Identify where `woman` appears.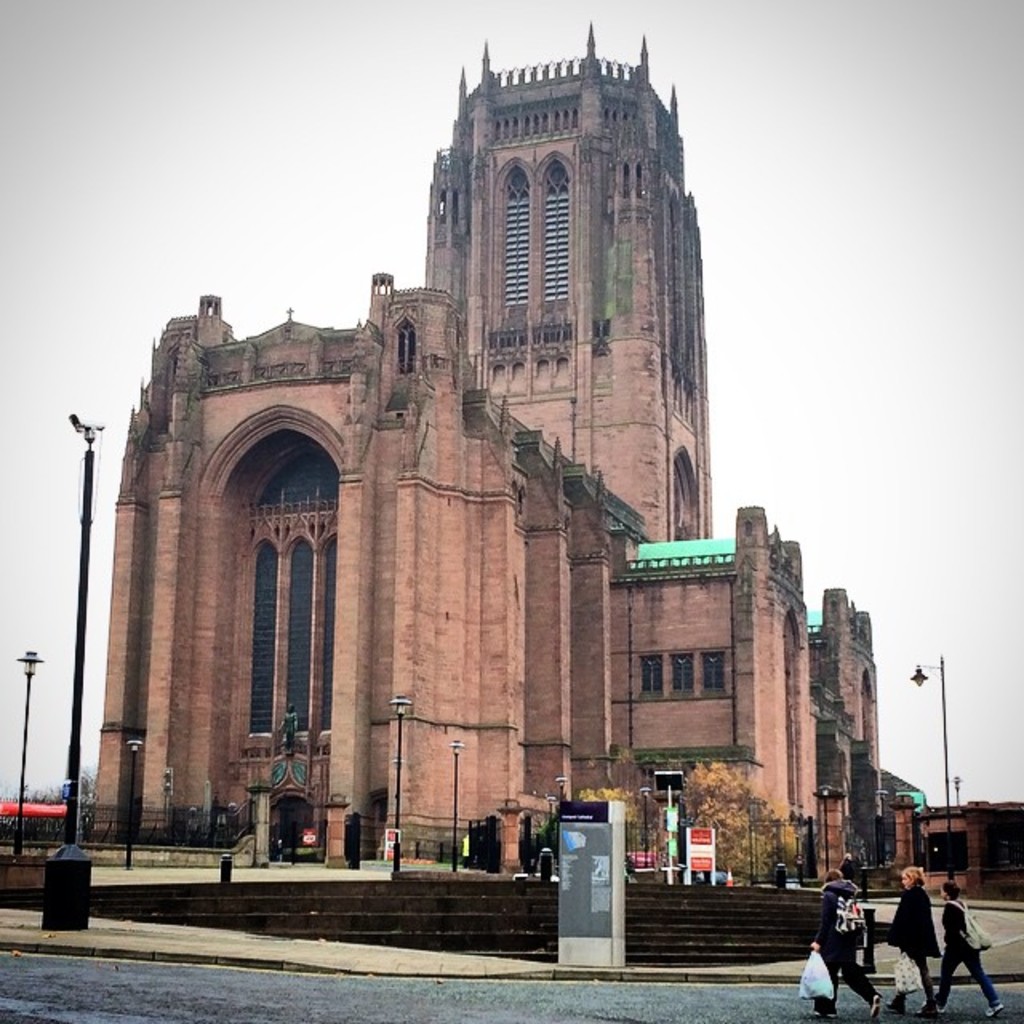
Appears at BBox(936, 880, 1011, 1016).
